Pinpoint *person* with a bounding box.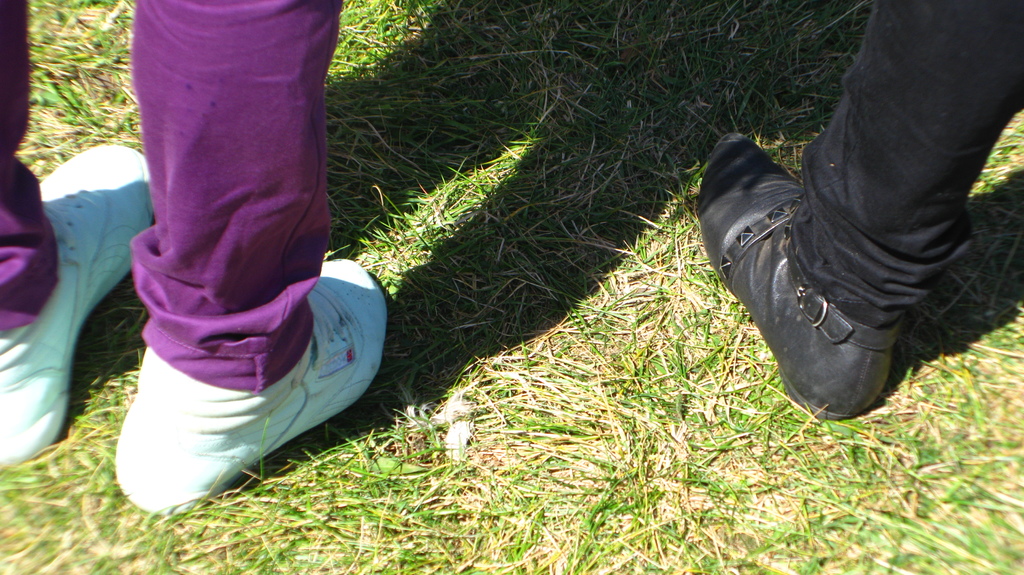
x1=699 y1=0 x2=1023 y2=416.
